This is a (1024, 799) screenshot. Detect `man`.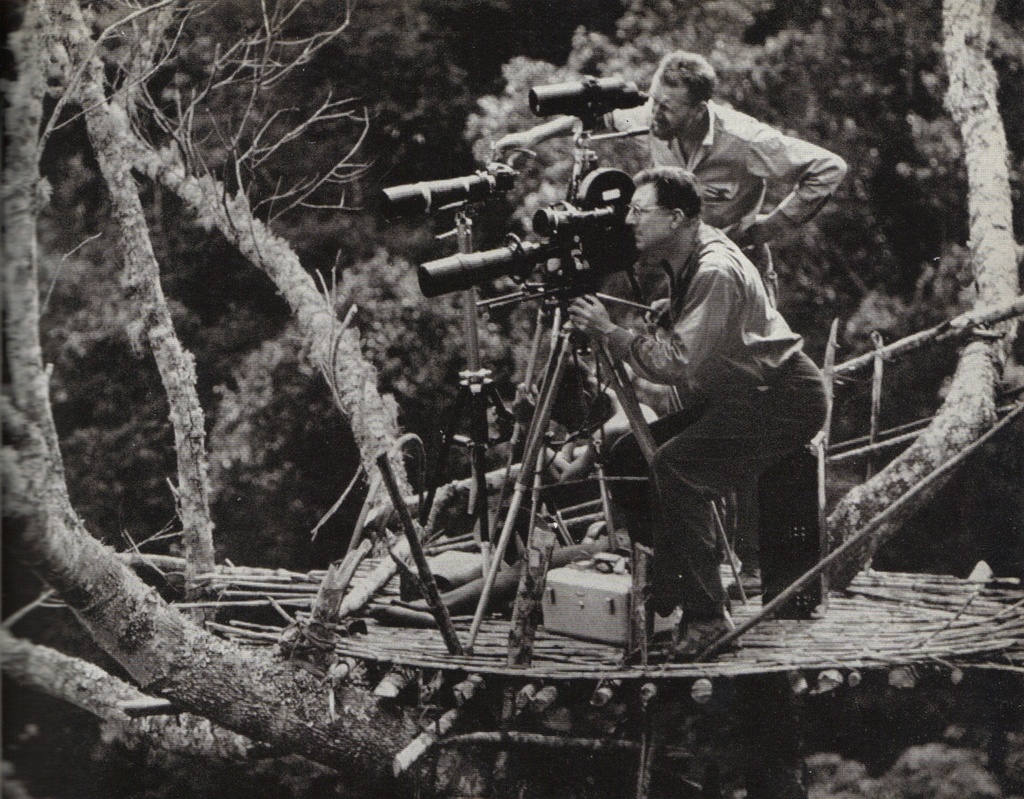
bbox=[474, 52, 865, 308].
